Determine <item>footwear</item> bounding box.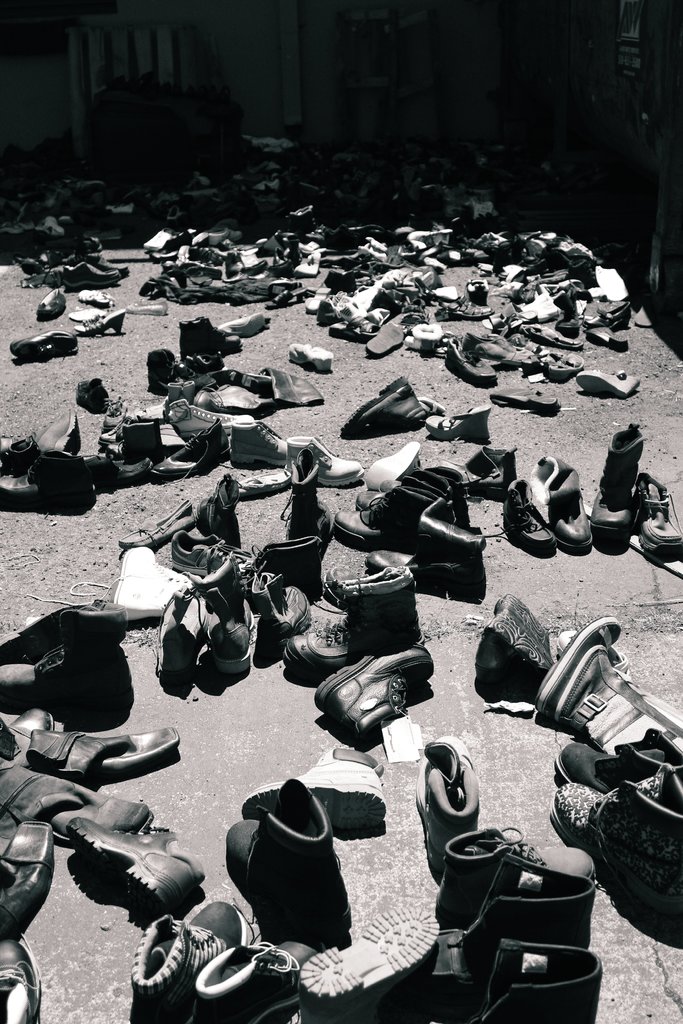
Determined: box(238, 739, 389, 840).
